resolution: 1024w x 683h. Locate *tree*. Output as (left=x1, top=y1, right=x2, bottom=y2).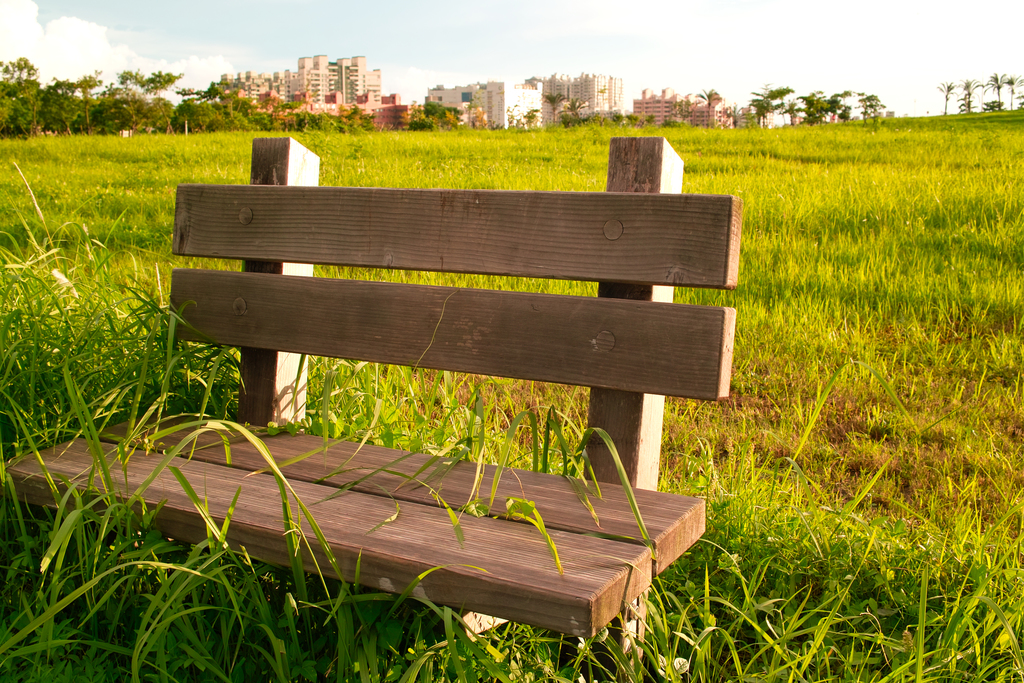
(left=692, top=88, right=723, bottom=125).
